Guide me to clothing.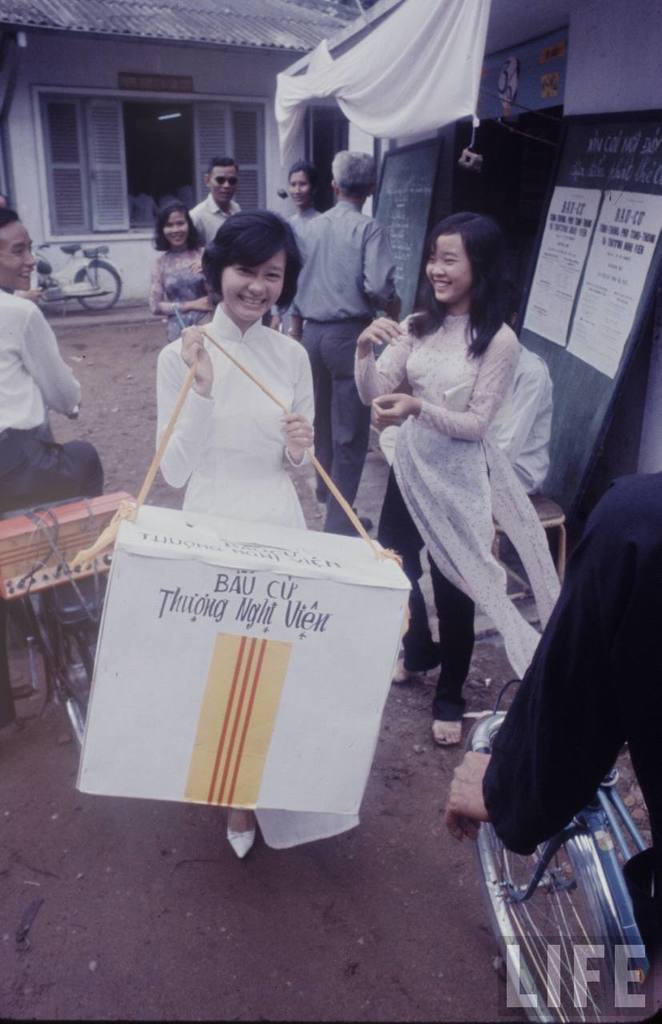
Guidance: x1=160, y1=302, x2=379, y2=839.
